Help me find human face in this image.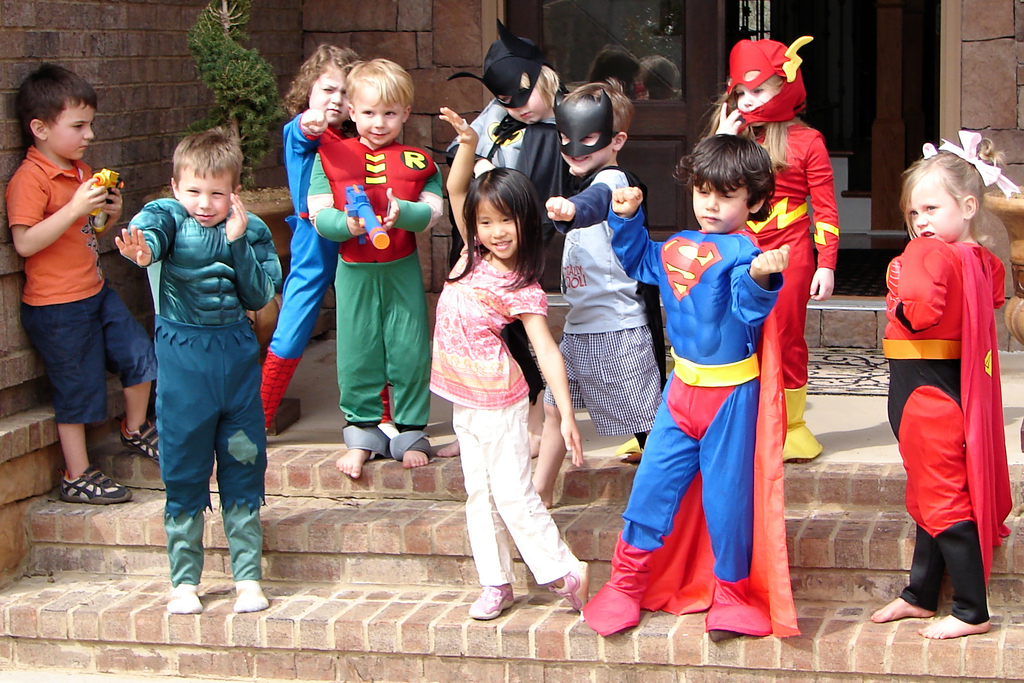
Found it: <box>908,174,963,241</box>.
